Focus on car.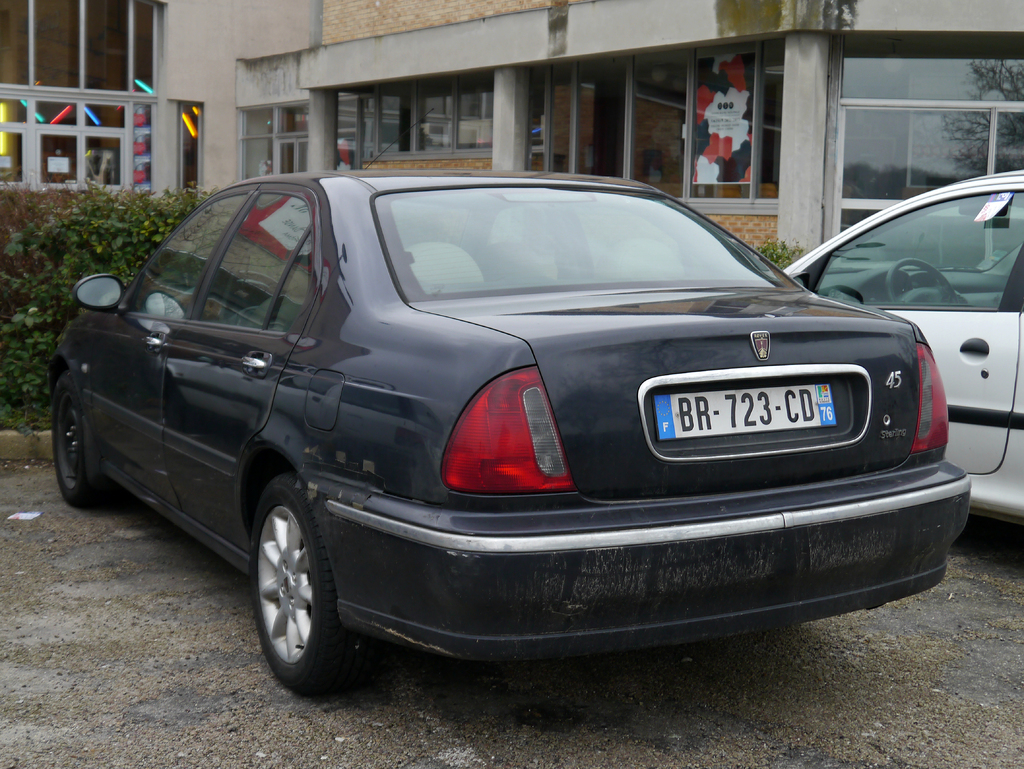
Focused at 49:167:979:697.
